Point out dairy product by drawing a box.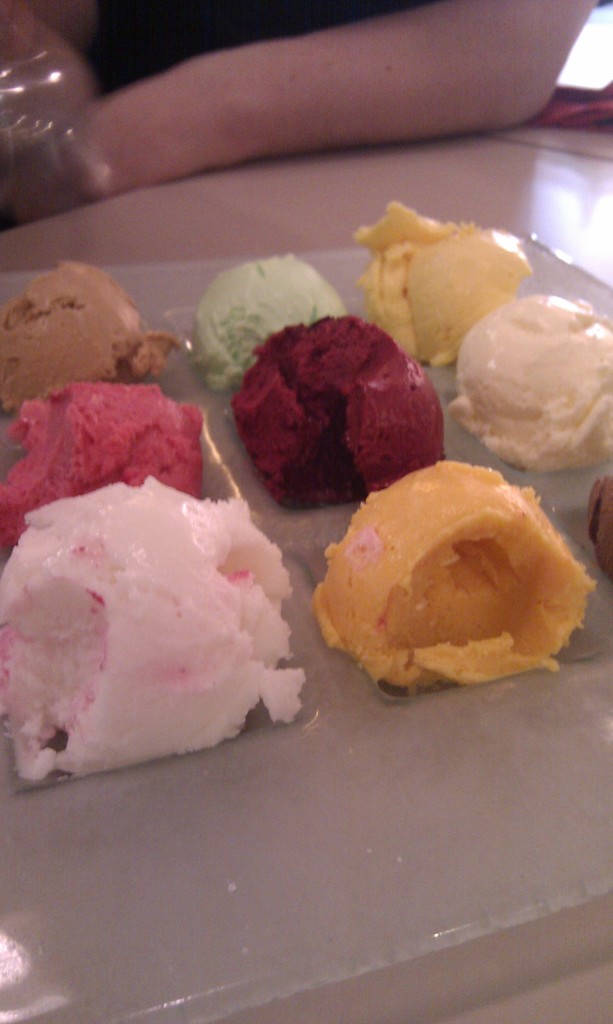
[x1=0, y1=266, x2=161, y2=417].
